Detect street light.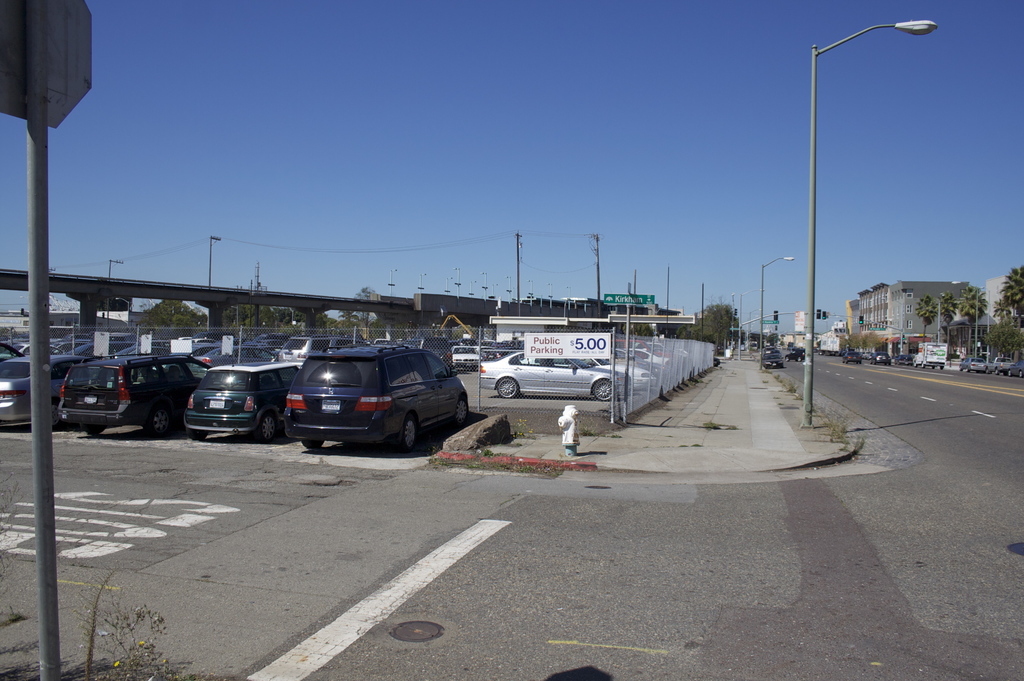
Detected at region(445, 275, 454, 294).
